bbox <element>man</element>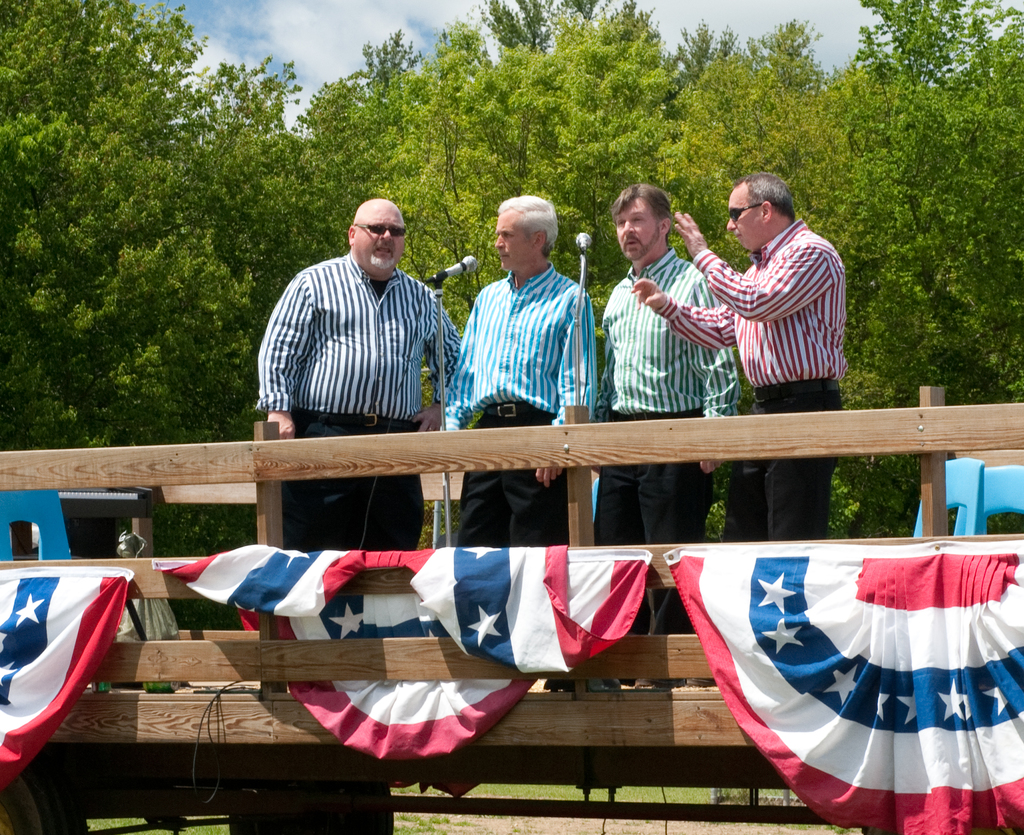
x1=254, y1=198, x2=461, y2=551
